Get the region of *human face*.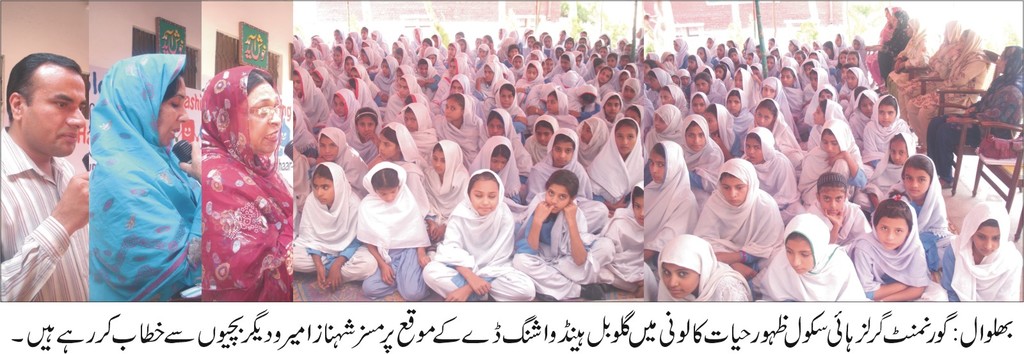
514:56:522:68.
